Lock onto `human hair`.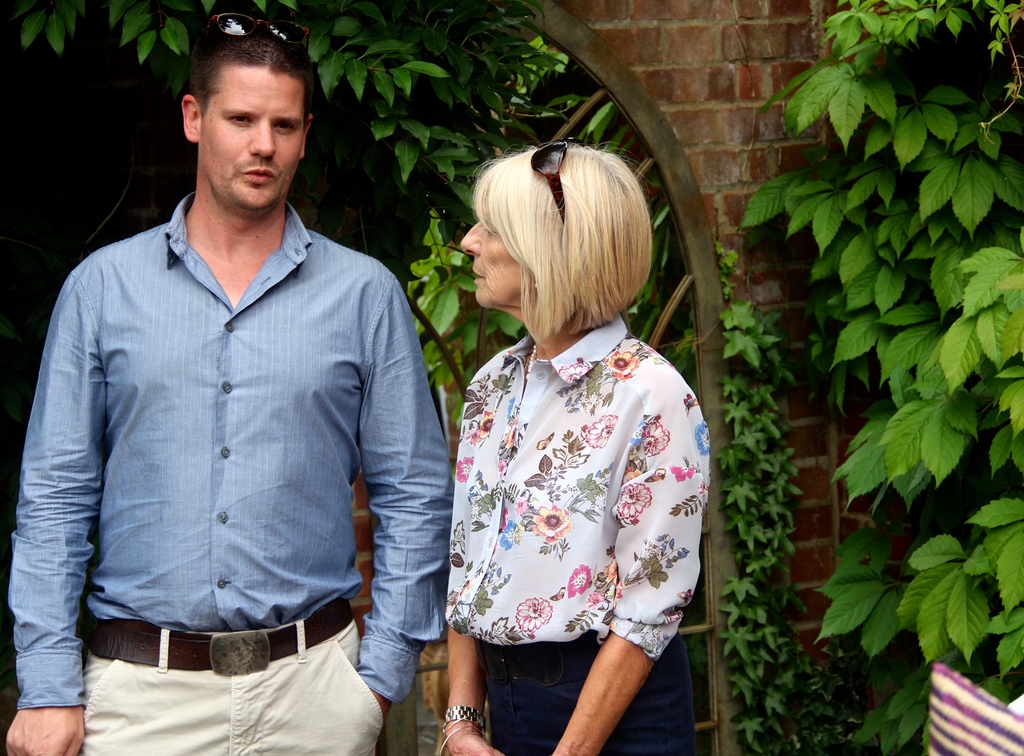
Locked: BBox(190, 22, 312, 115).
